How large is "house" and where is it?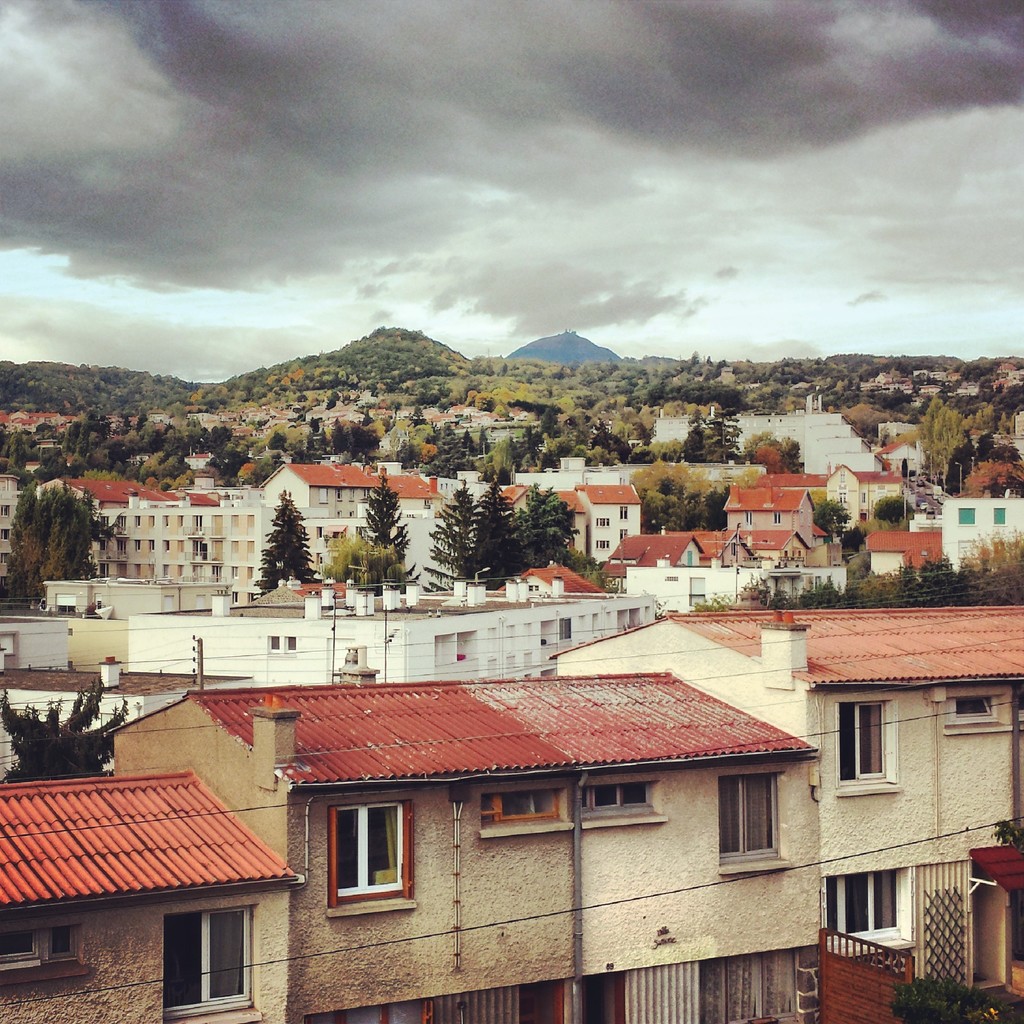
Bounding box: <region>726, 388, 880, 476</region>.
